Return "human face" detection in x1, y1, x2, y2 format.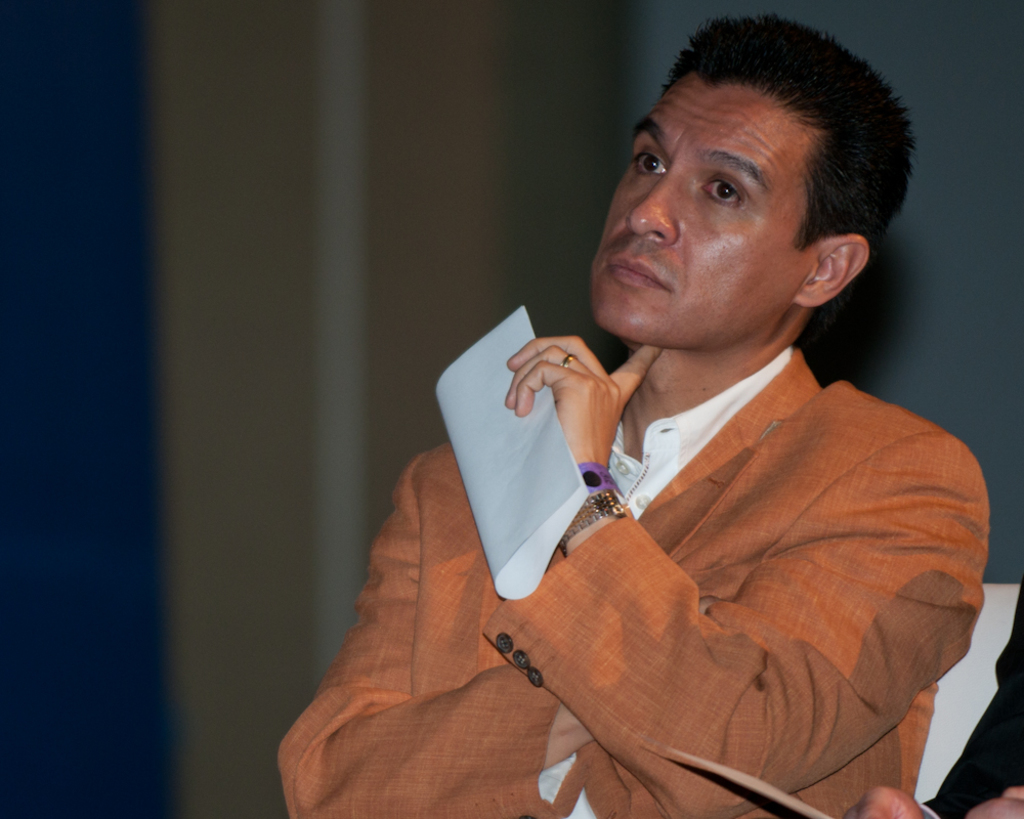
589, 72, 807, 346.
